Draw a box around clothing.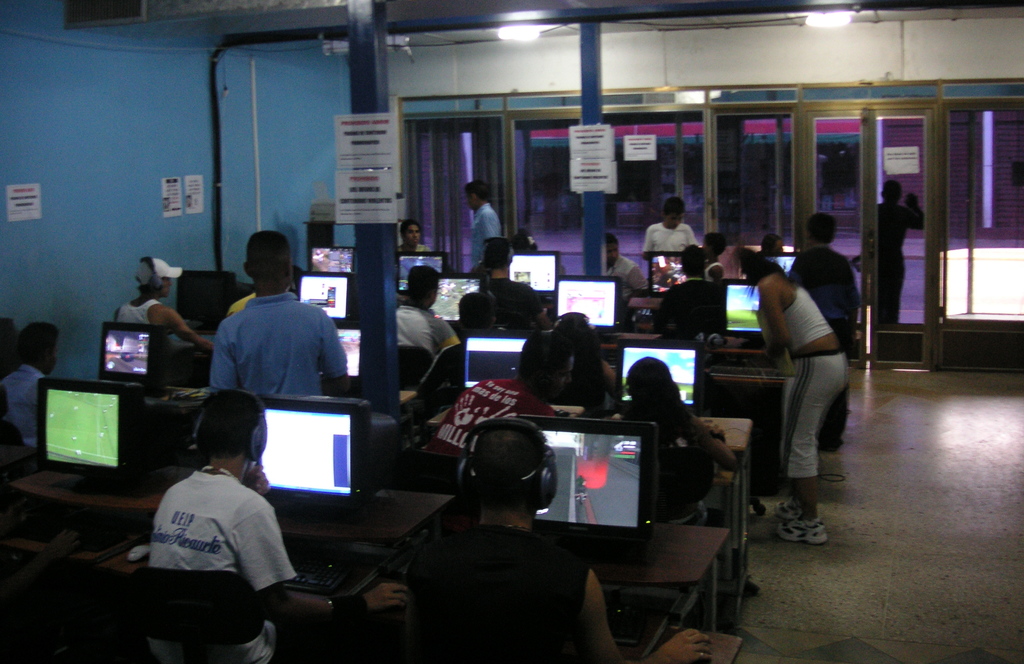
Rect(394, 237, 431, 257).
